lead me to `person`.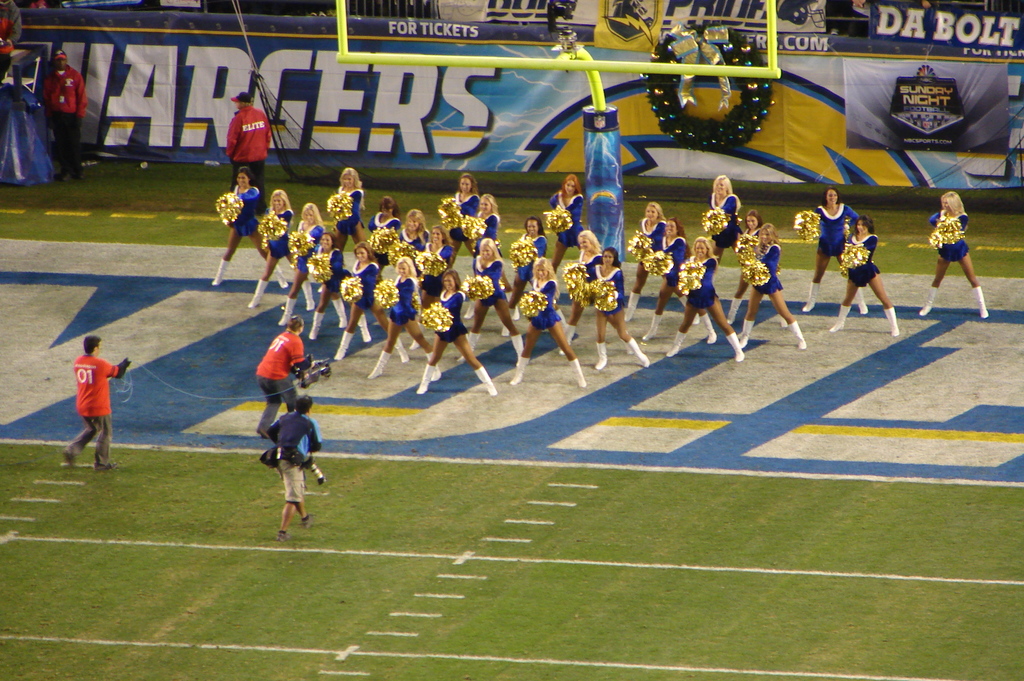
Lead to {"left": 367, "top": 196, "right": 397, "bottom": 226}.
